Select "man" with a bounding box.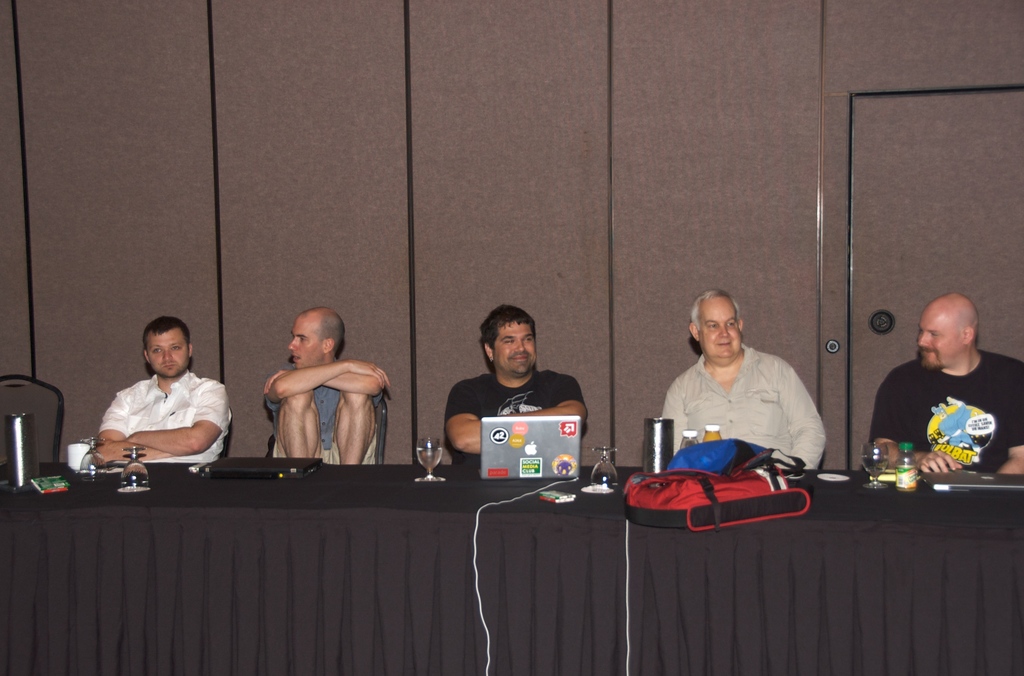
region(257, 306, 396, 460).
